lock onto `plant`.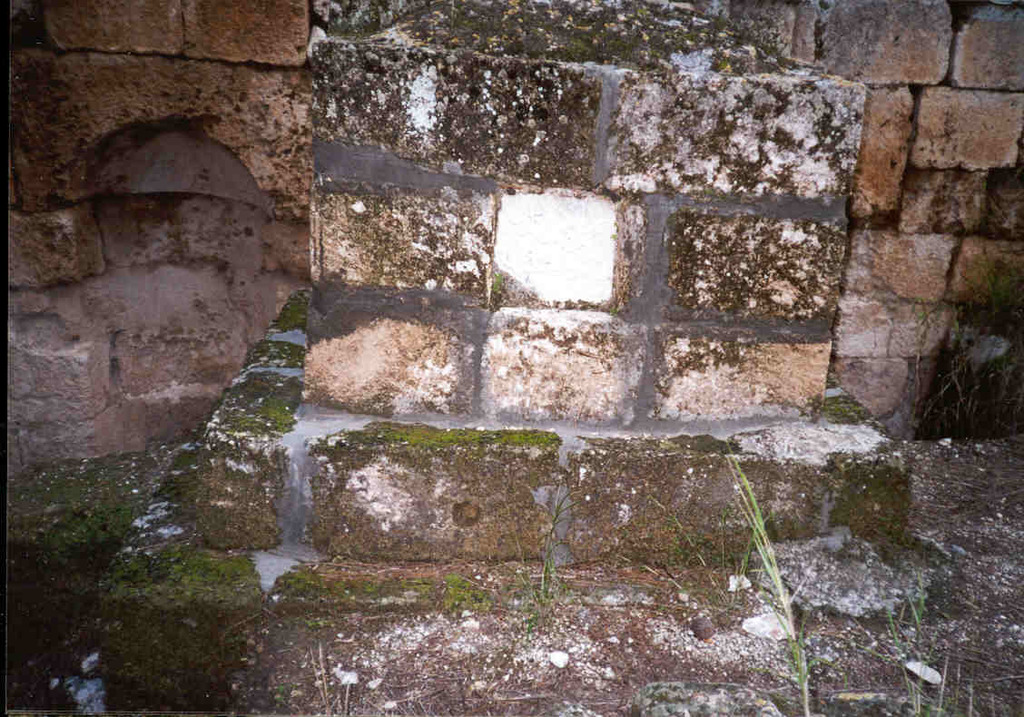
Locked: (x1=822, y1=395, x2=872, y2=424).
